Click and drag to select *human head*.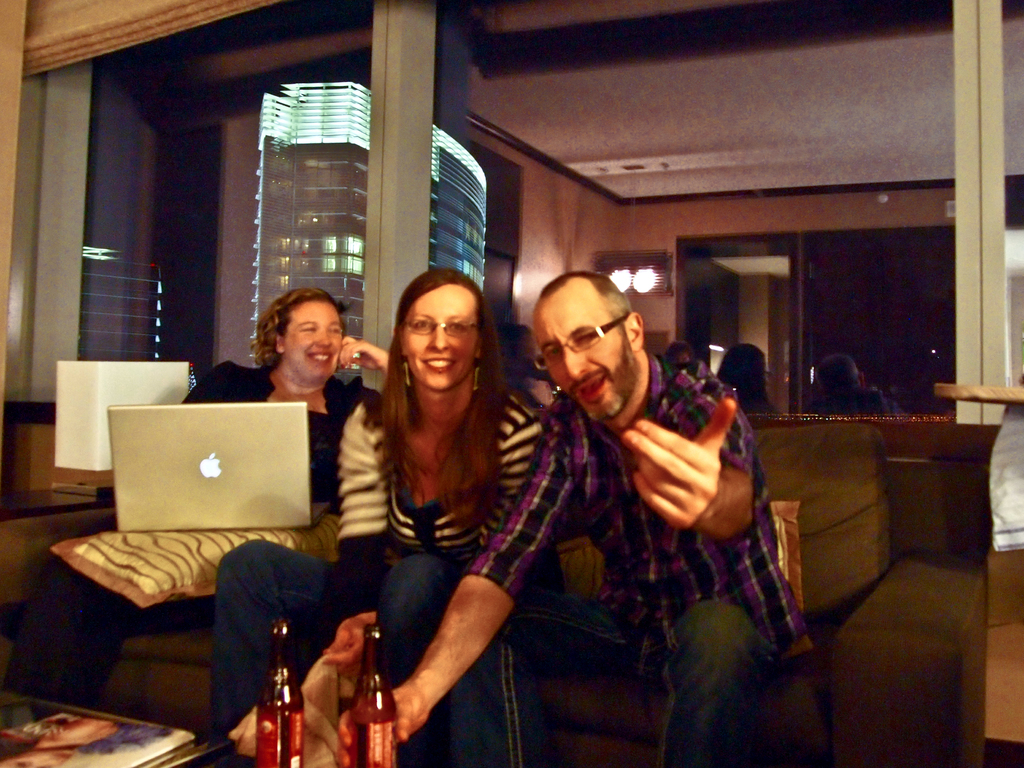
Selection: 249:286:348:386.
